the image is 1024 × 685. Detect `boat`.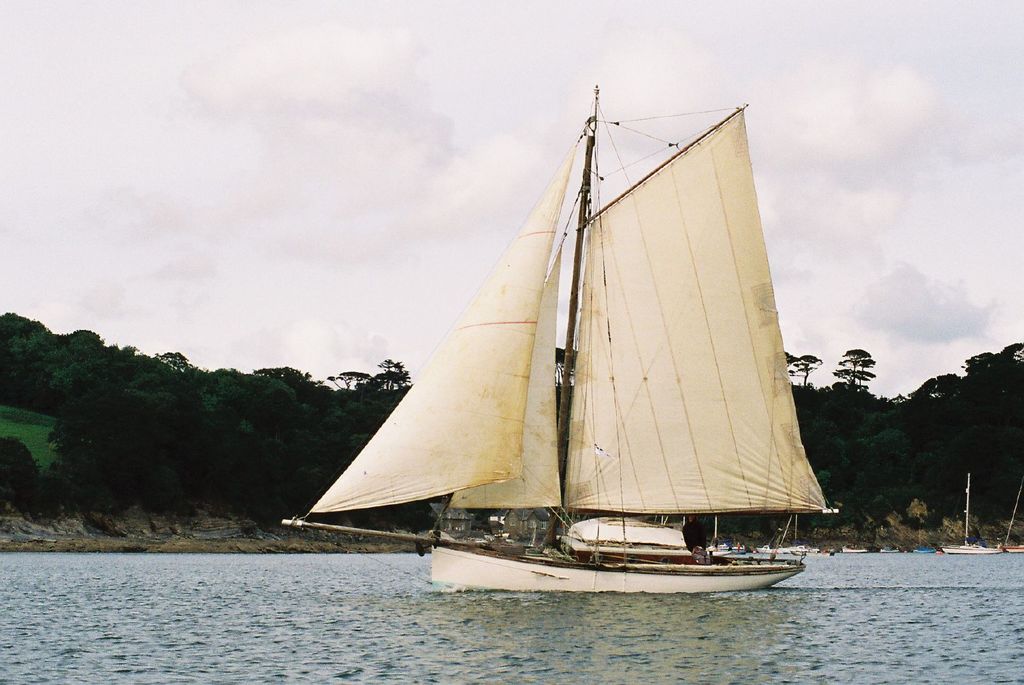
Detection: 882/545/902/553.
